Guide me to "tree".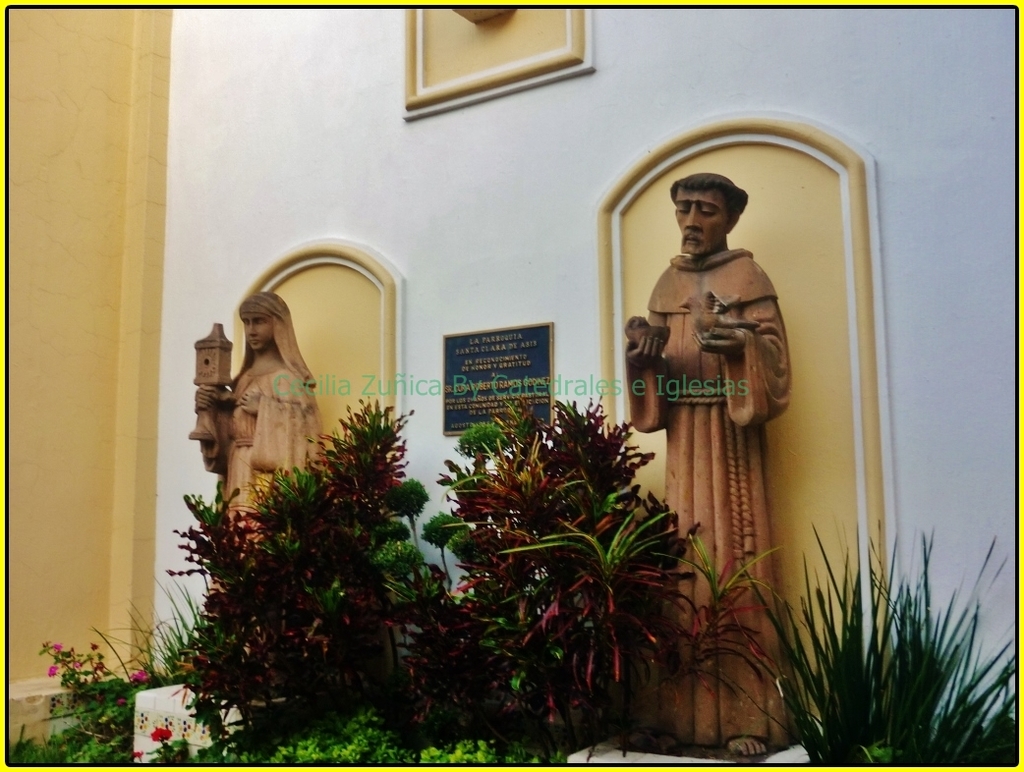
Guidance: {"left": 446, "top": 399, "right": 765, "bottom": 771}.
